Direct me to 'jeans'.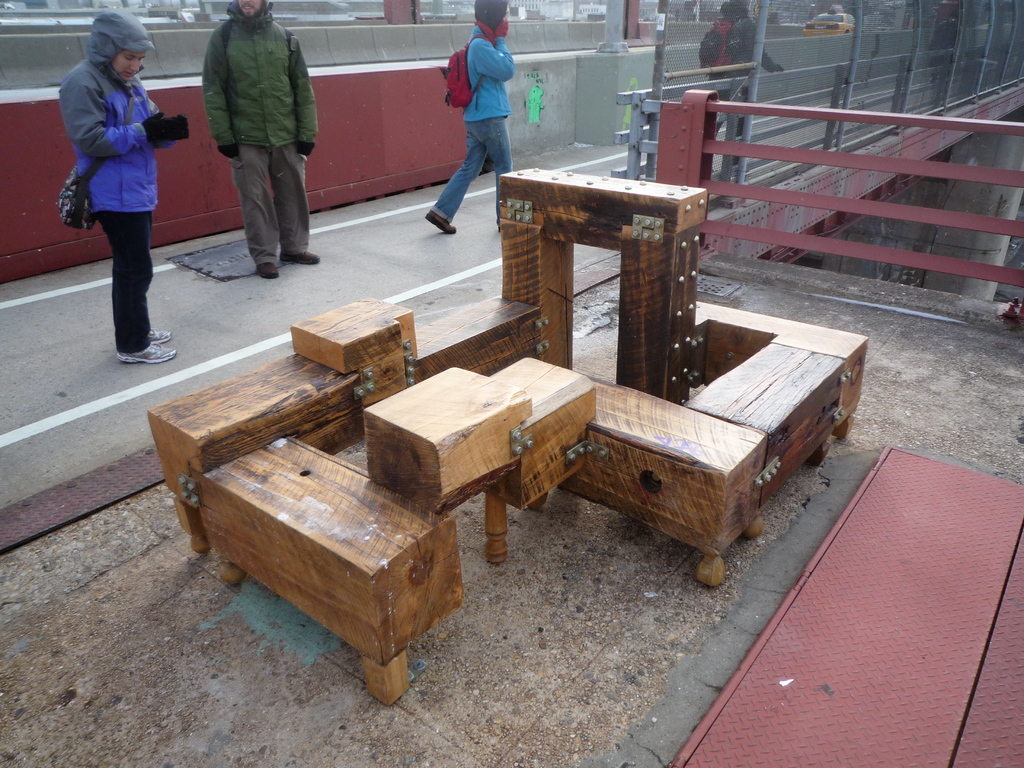
Direction: [x1=435, y1=93, x2=518, y2=216].
